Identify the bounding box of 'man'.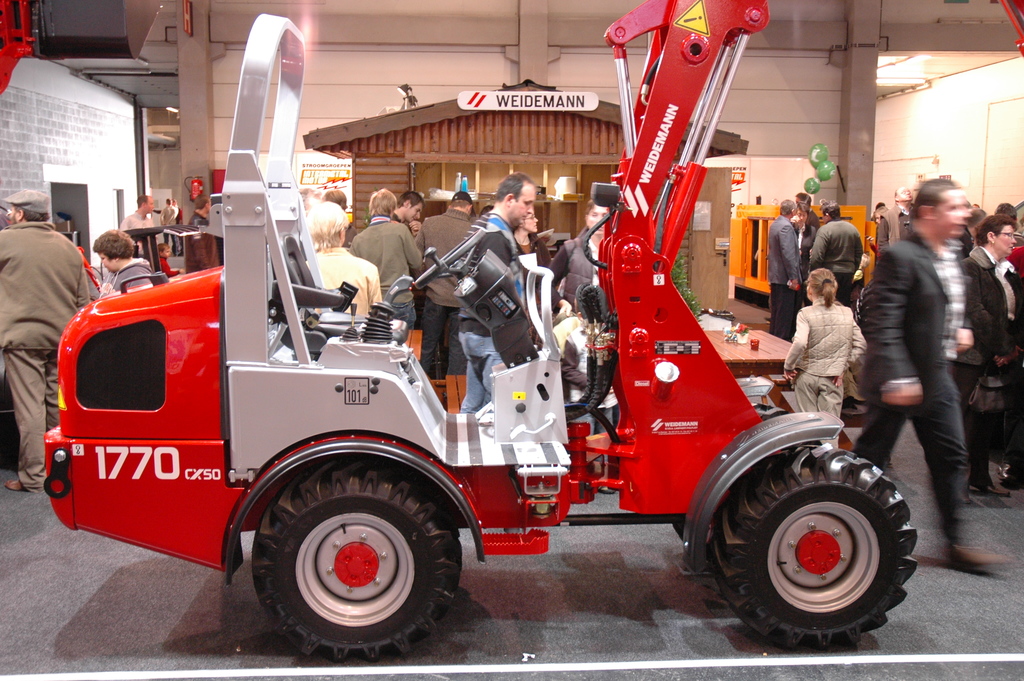
790:208:814:304.
